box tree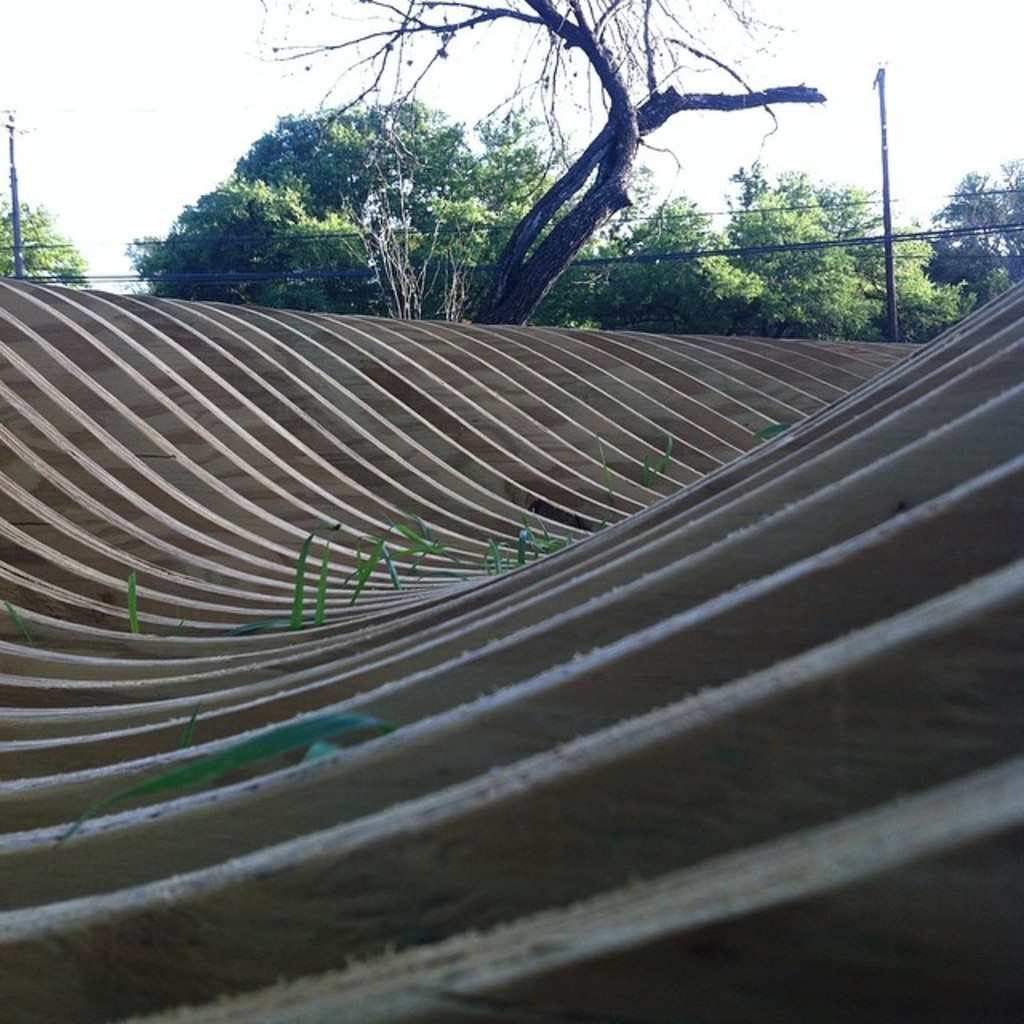
select_region(920, 170, 1014, 312)
